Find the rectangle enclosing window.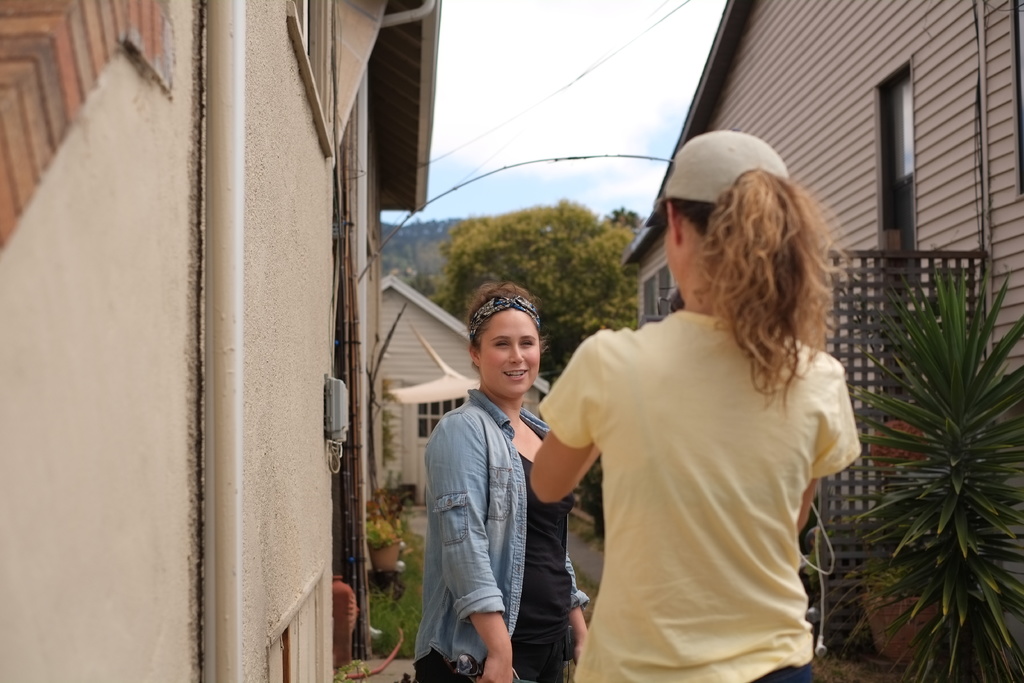
<box>416,397,466,438</box>.
